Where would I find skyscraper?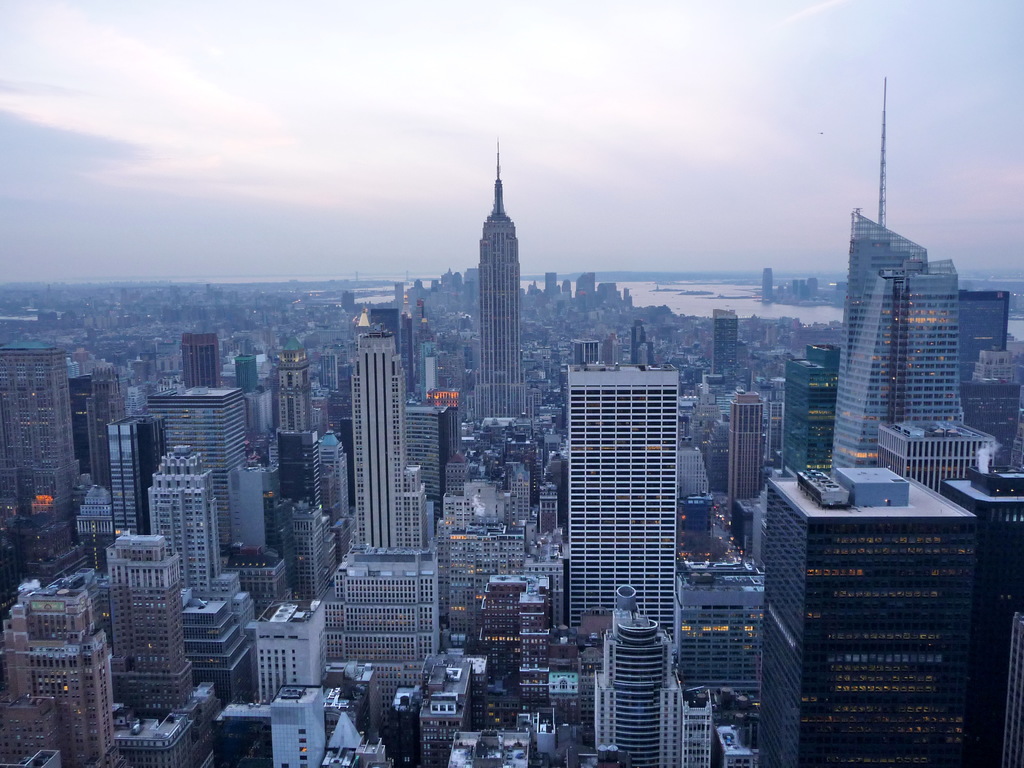
At crop(150, 438, 234, 597).
